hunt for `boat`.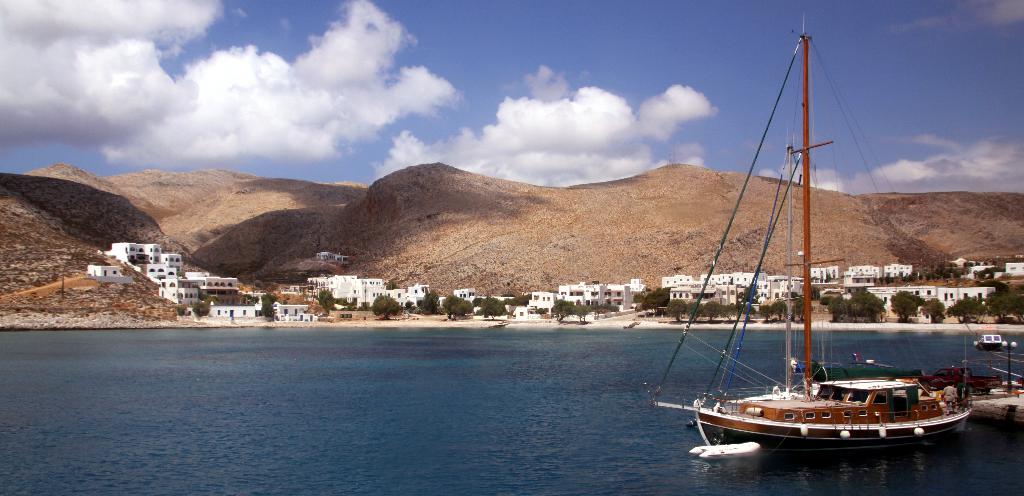
Hunted down at [left=652, top=10, right=980, bottom=459].
